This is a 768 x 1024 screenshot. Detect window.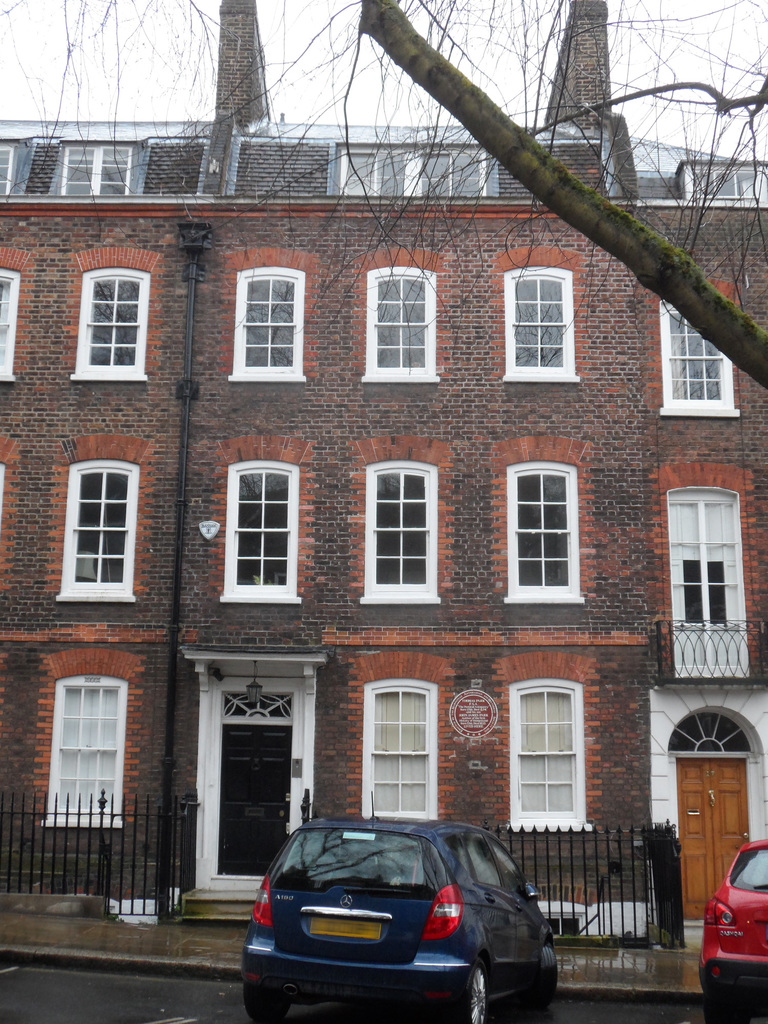
x1=367, y1=259, x2=439, y2=385.
